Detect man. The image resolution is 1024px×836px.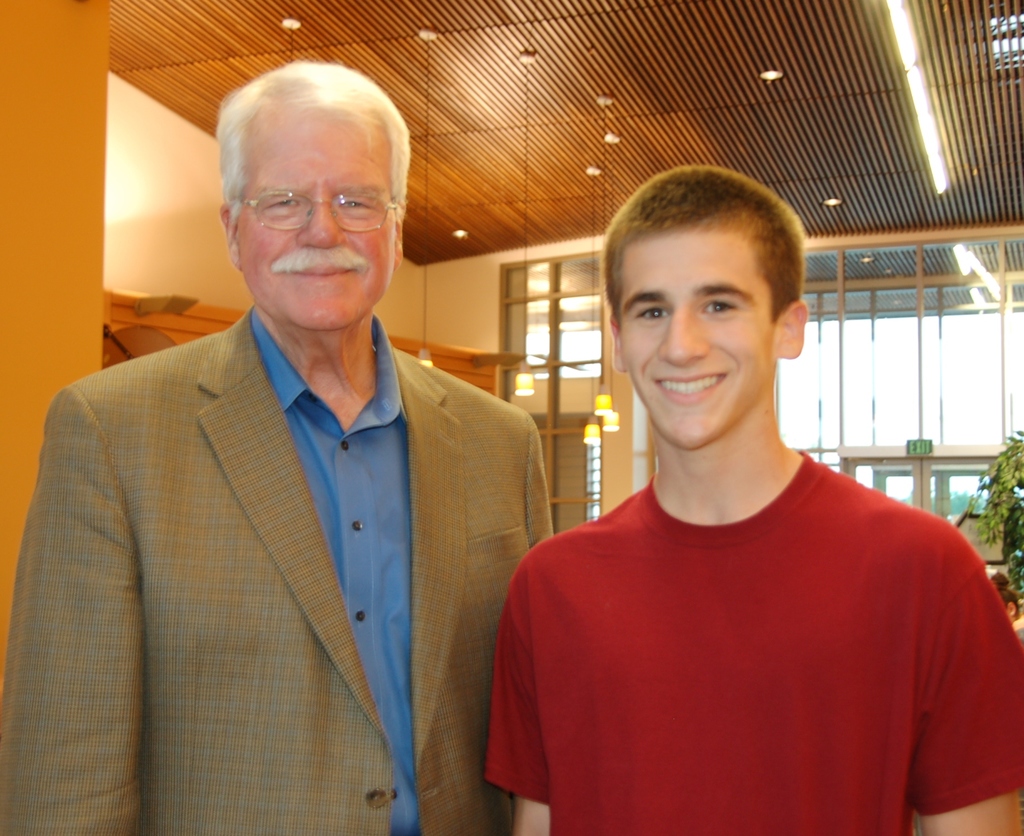
BBox(494, 161, 1023, 835).
